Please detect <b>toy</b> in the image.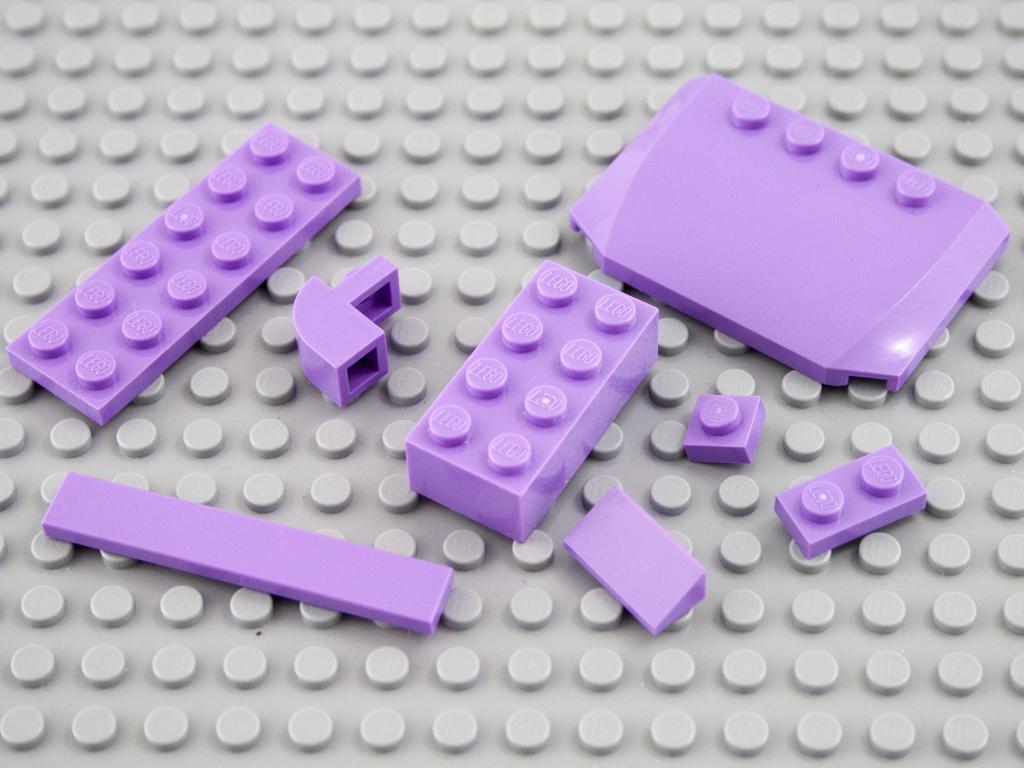
l=676, t=395, r=756, b=467.
